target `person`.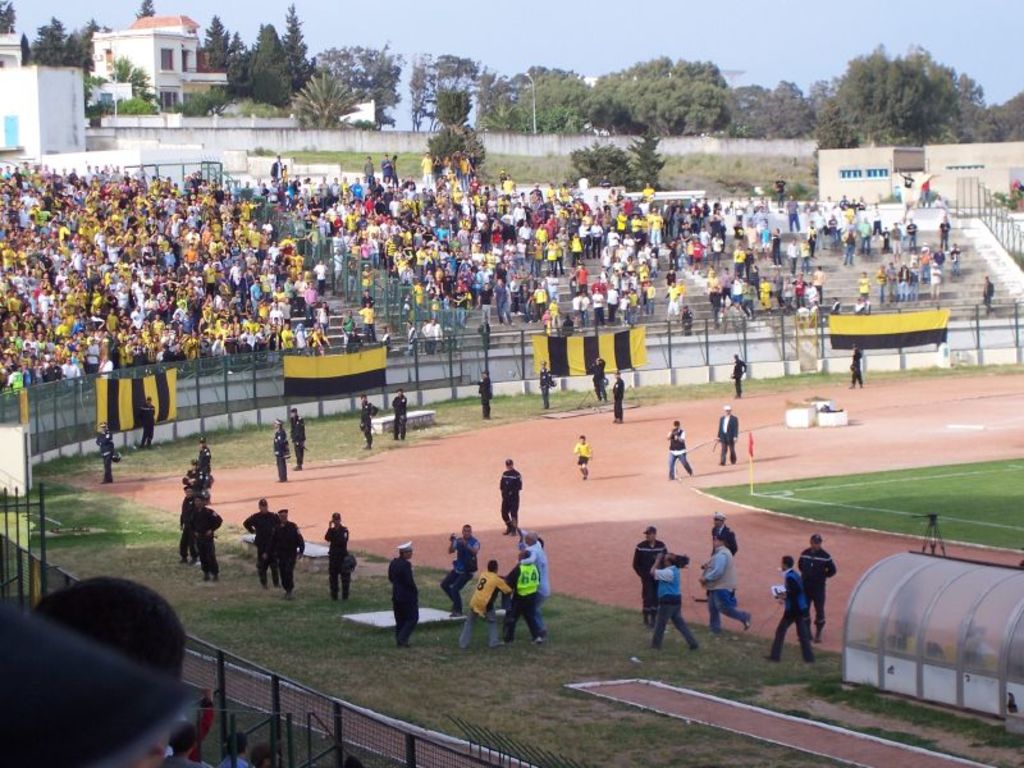
Target region: 540,365,556,429.
